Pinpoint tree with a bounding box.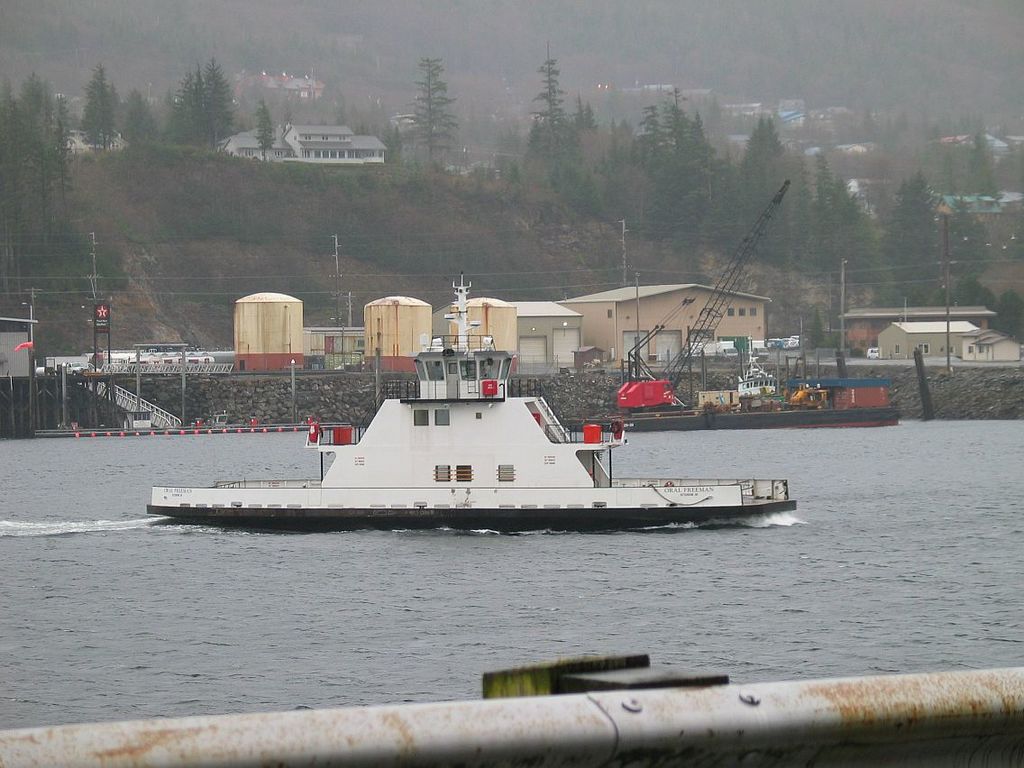
detection(197, 47, 237, 147).
